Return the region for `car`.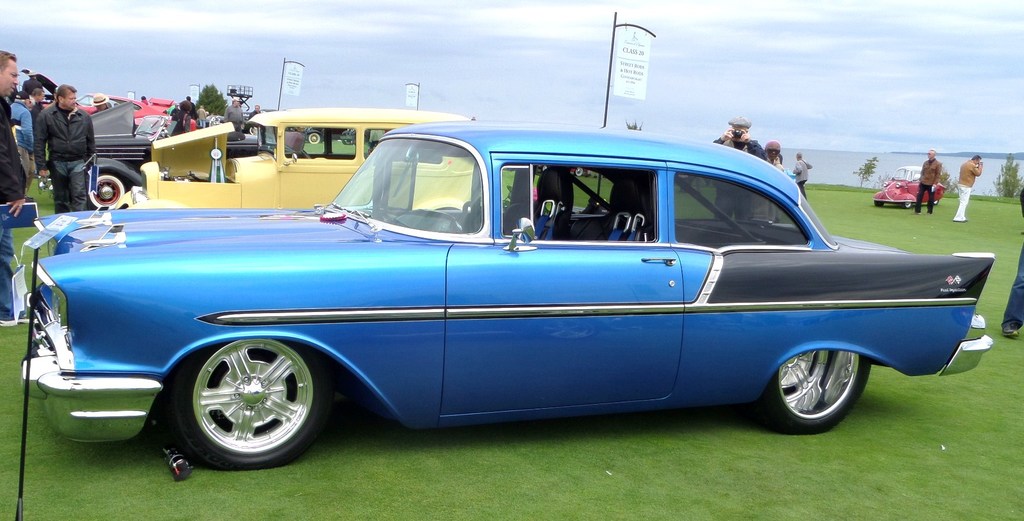
x1=108 y1=104 x2=476 y2=209.
